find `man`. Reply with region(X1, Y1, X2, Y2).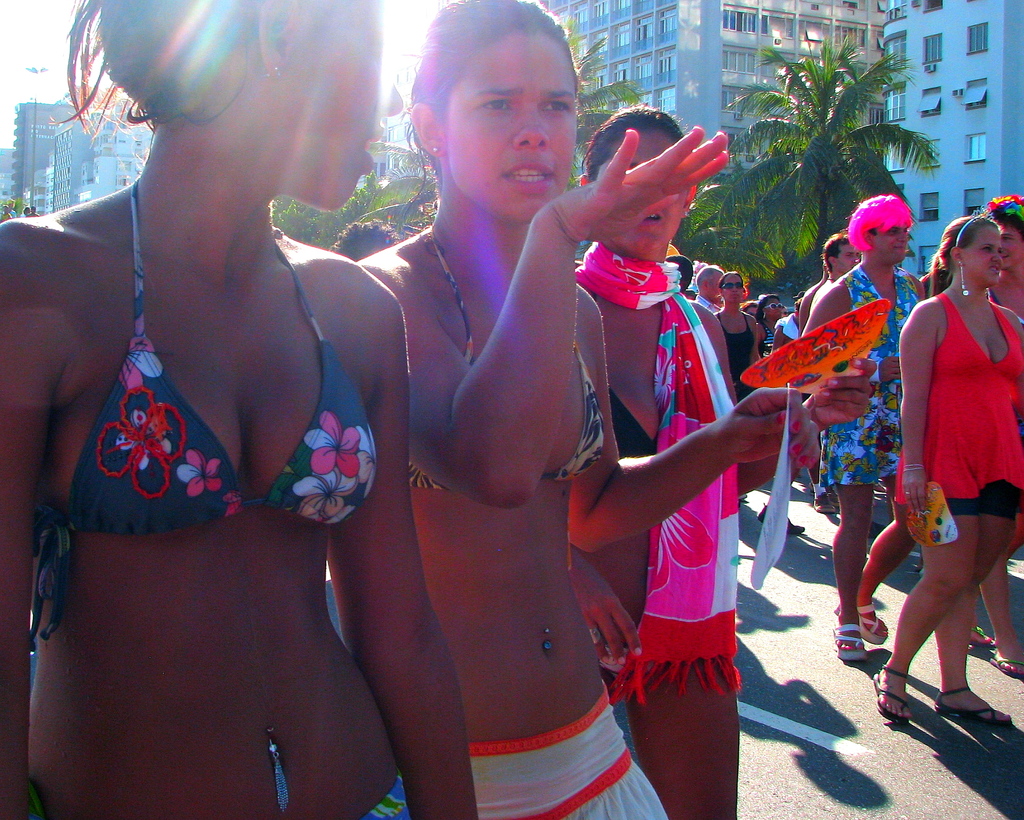
region(793, 238, 860, 341).
